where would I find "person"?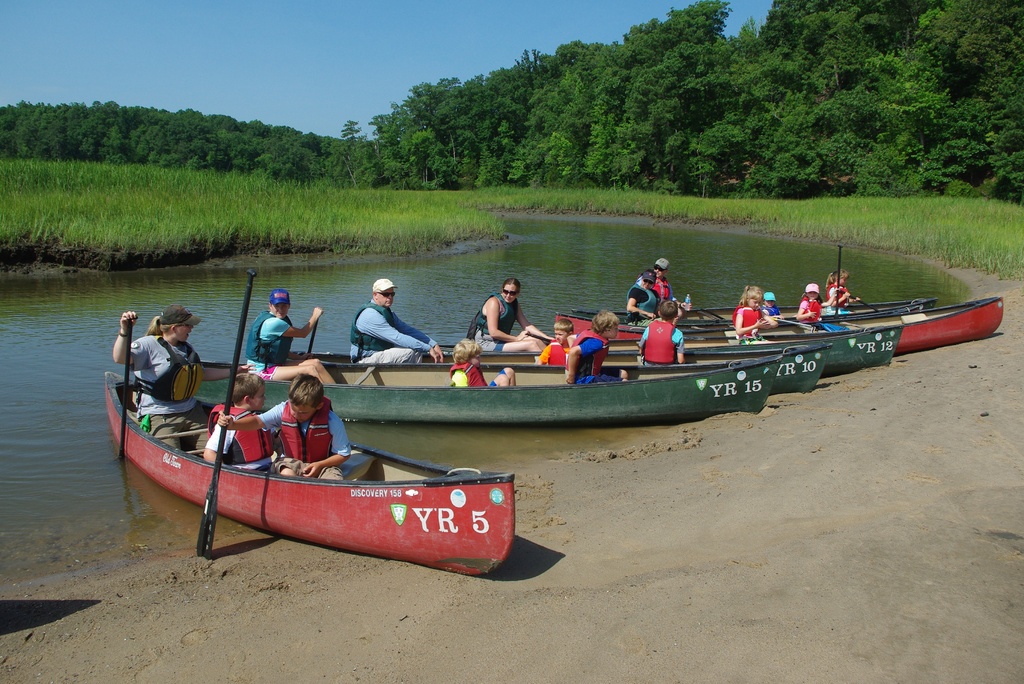
At (563,310,630,384).
